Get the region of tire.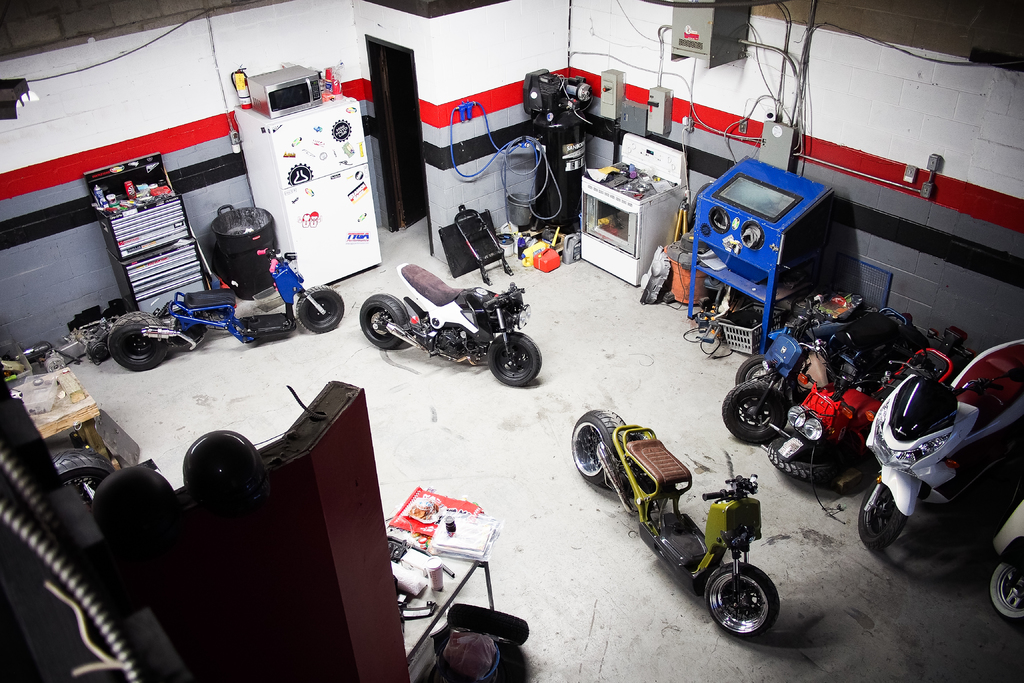
{"x1": 449, "y1": 604, "x2": 529, "y2": 646}.
